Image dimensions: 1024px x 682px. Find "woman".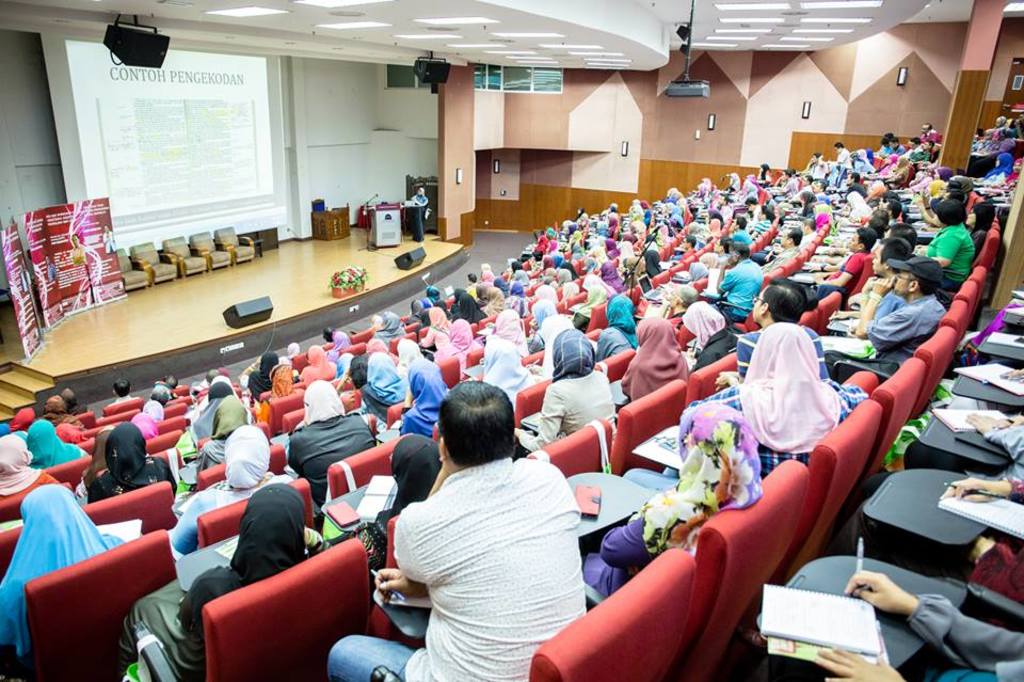
[407,298,418,319].
